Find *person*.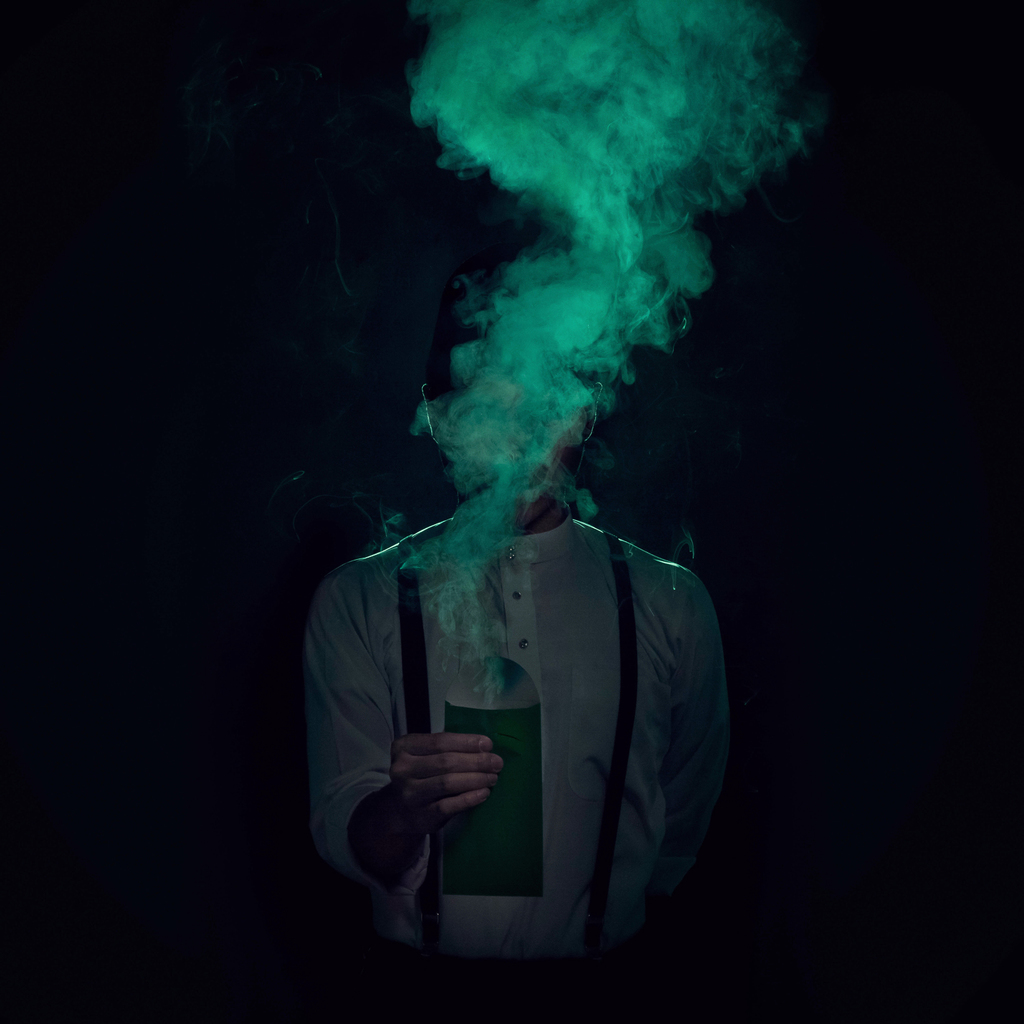
region(240, 62, 859, 986).
